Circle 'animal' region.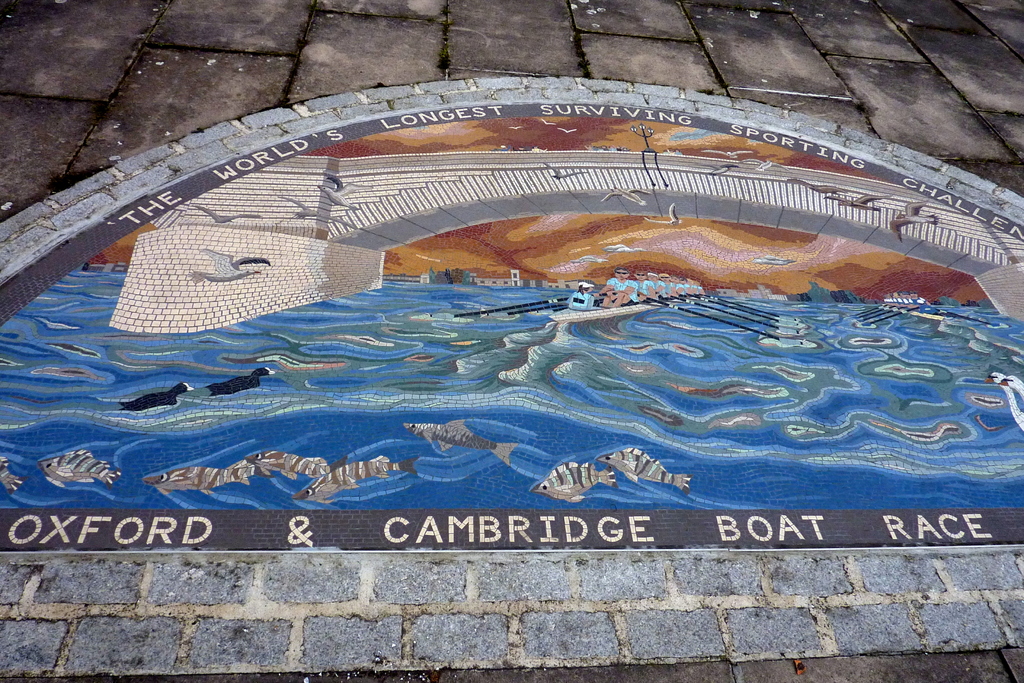
Region: detection(705, 162, 739, 176).
